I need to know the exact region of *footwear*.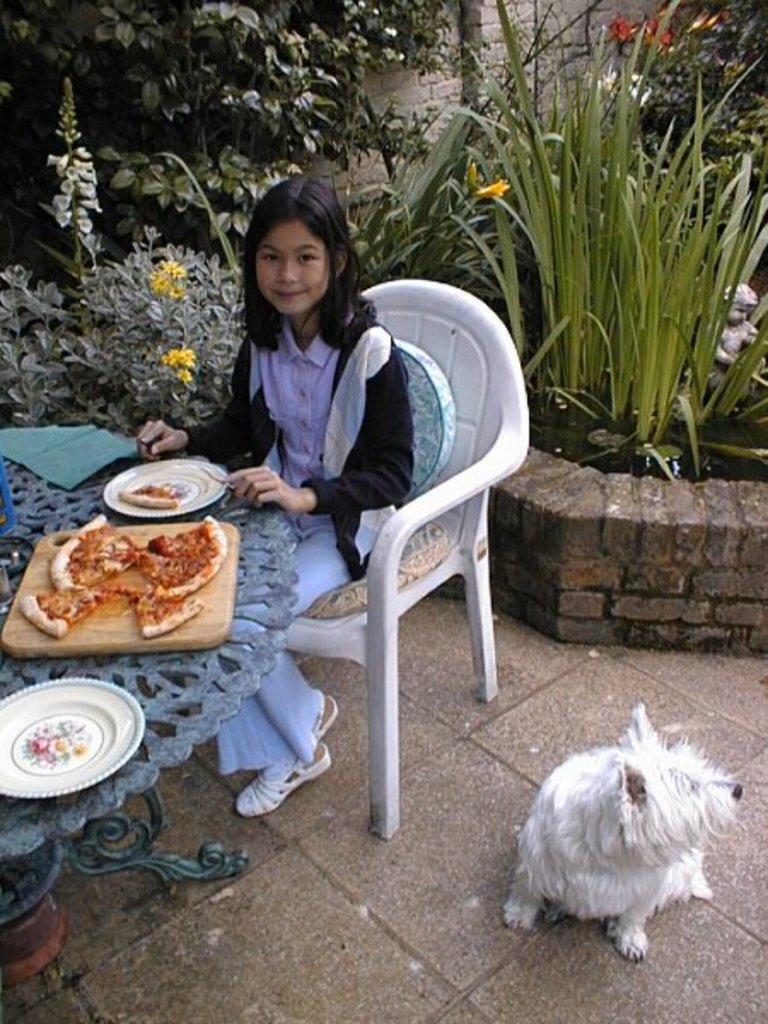
Region: x1=309, y1=688, x2=333, y2=741.
